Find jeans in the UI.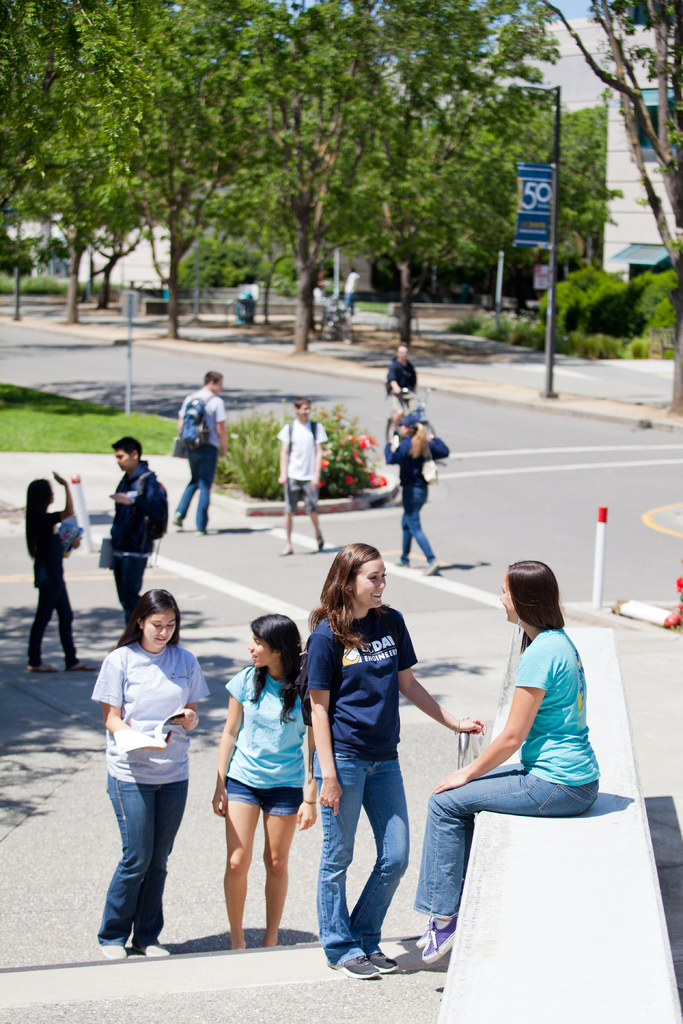
UI element at bbox(232, 780, 308, 818).
